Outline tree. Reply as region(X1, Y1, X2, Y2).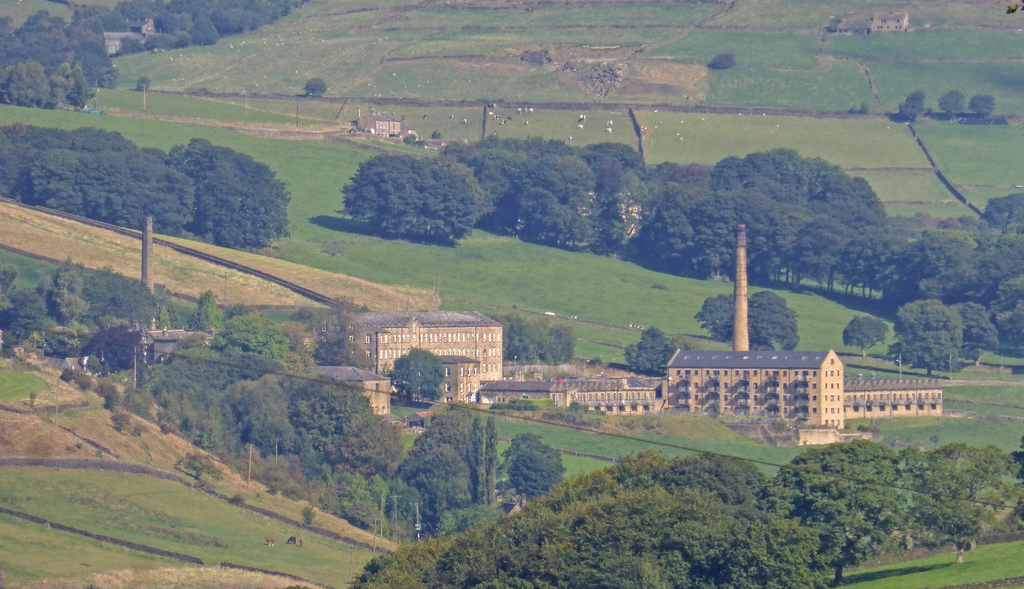
region(71, 273, 162, 332).
